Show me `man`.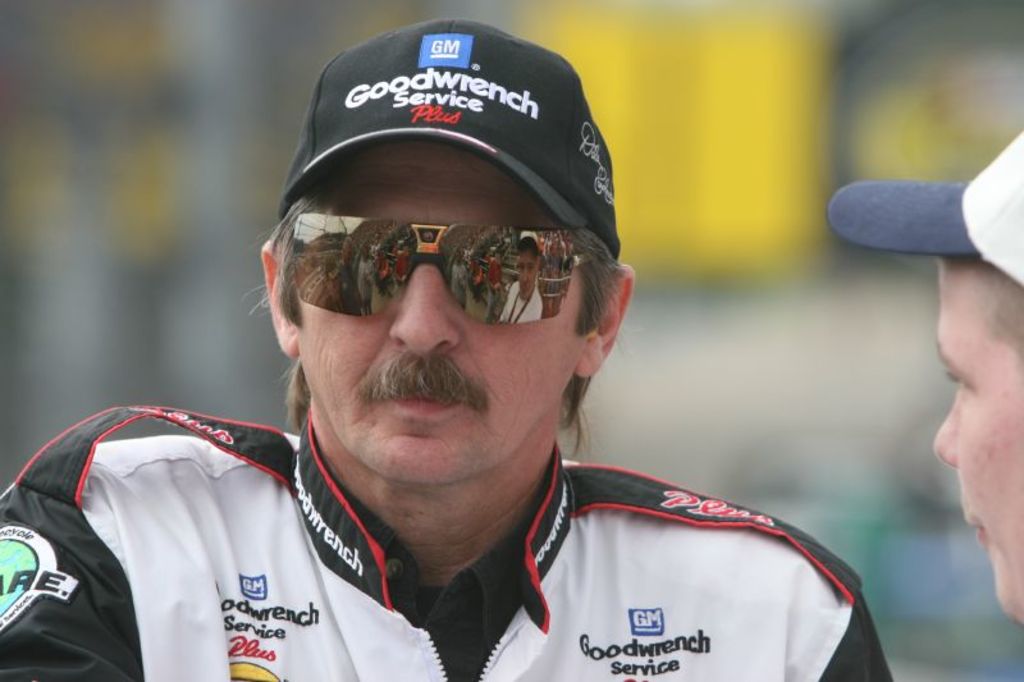
`man` is here: left=3, top=18, right=892, bottom=679.
